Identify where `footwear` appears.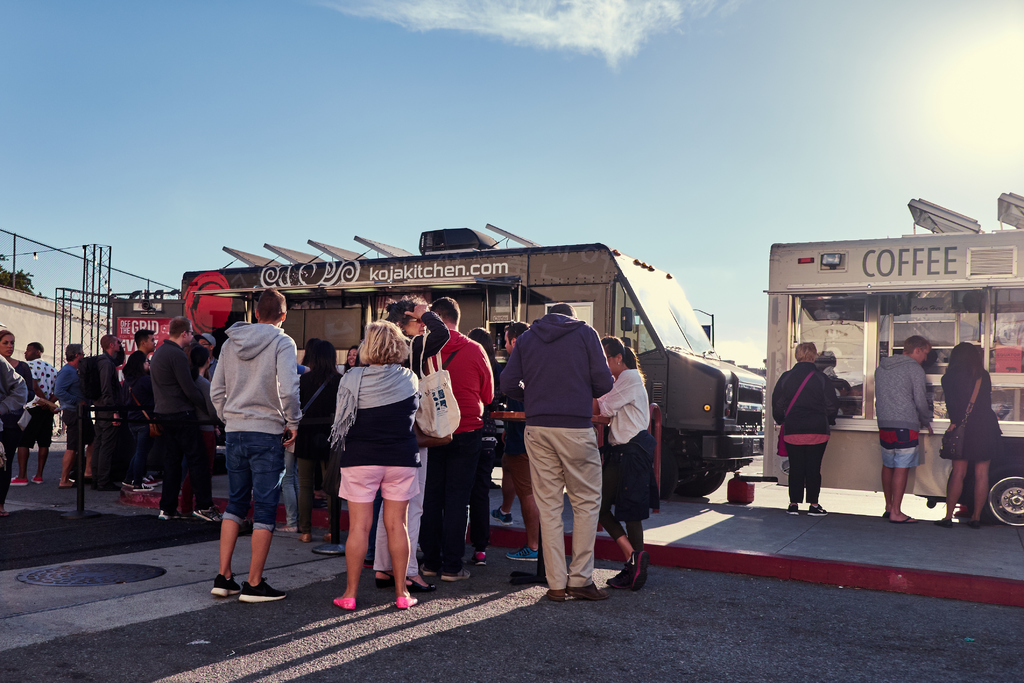
Appears at Rect(788, 503, 799, 514).
